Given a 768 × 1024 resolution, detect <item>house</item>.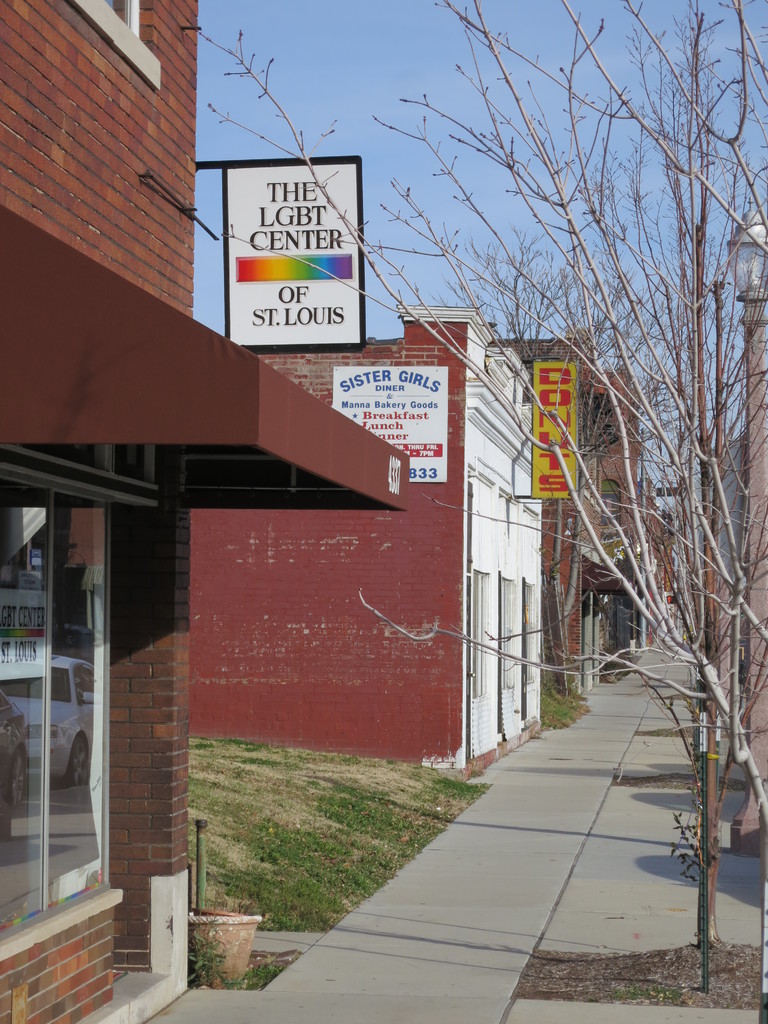
[left=0, top=6, right=406, bottom=1023].
